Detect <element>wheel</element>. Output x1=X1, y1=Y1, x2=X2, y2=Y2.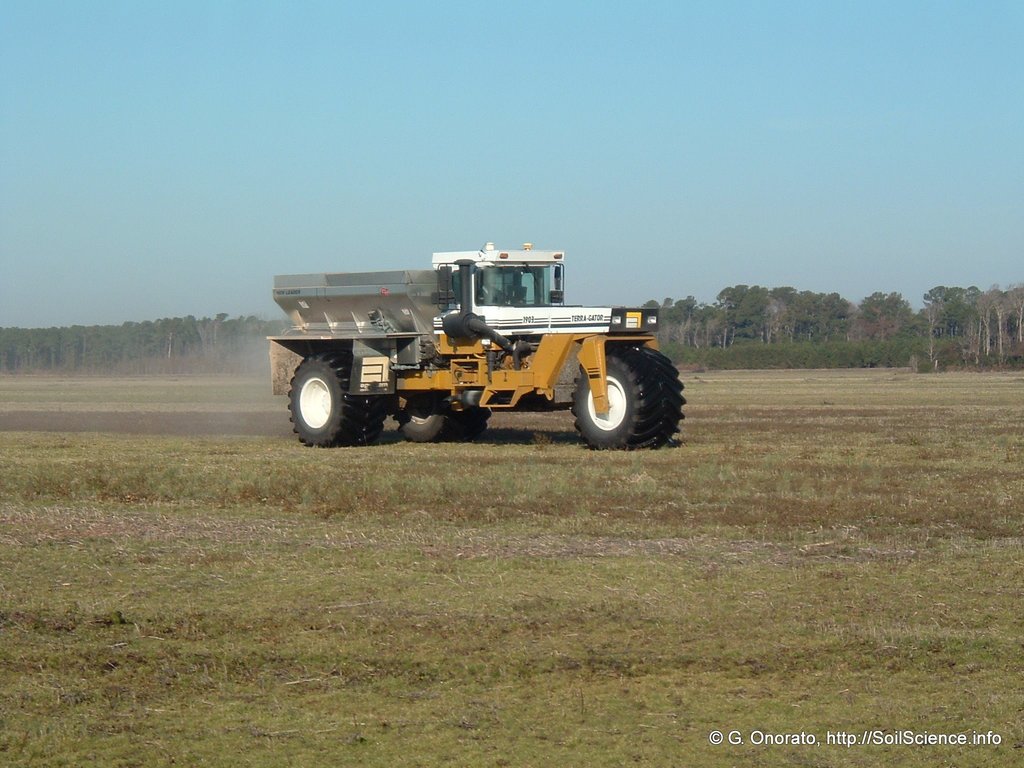
x1=287, y1=357, x2=366, y2=456.
